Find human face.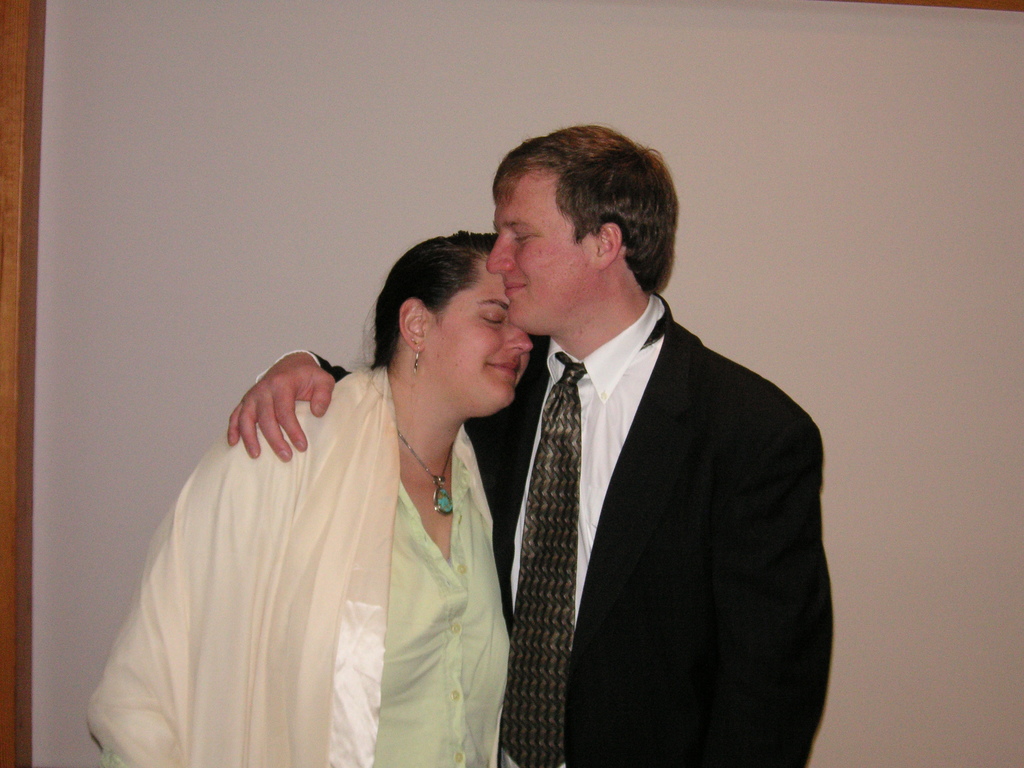
bbox(429, 254, 531, 413).
